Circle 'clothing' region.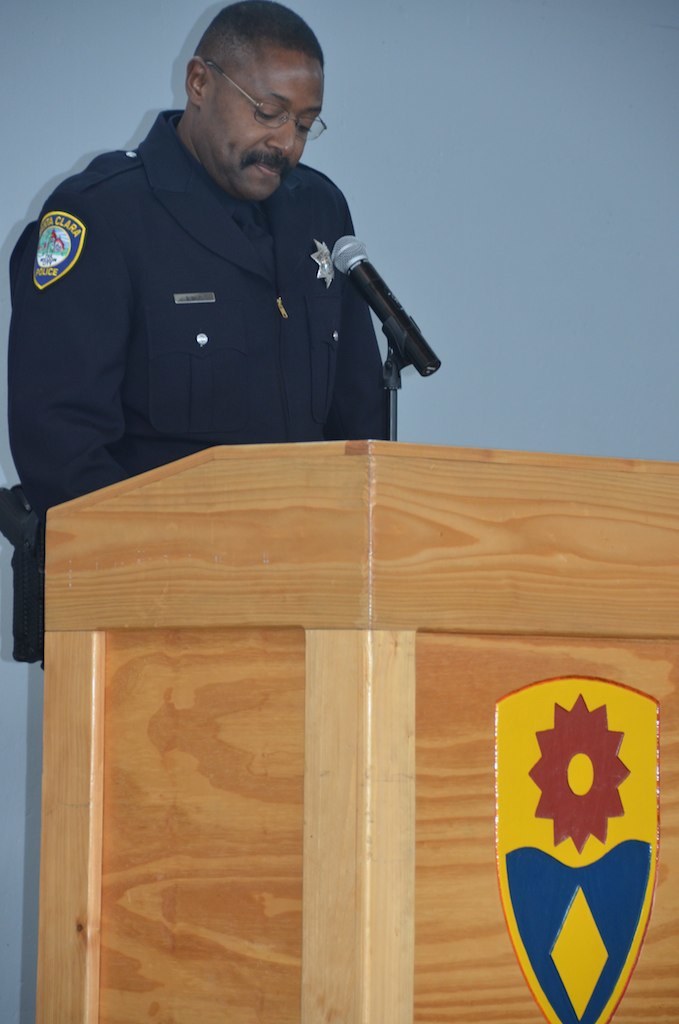
Region: box=[14, 109, 430, 475].
